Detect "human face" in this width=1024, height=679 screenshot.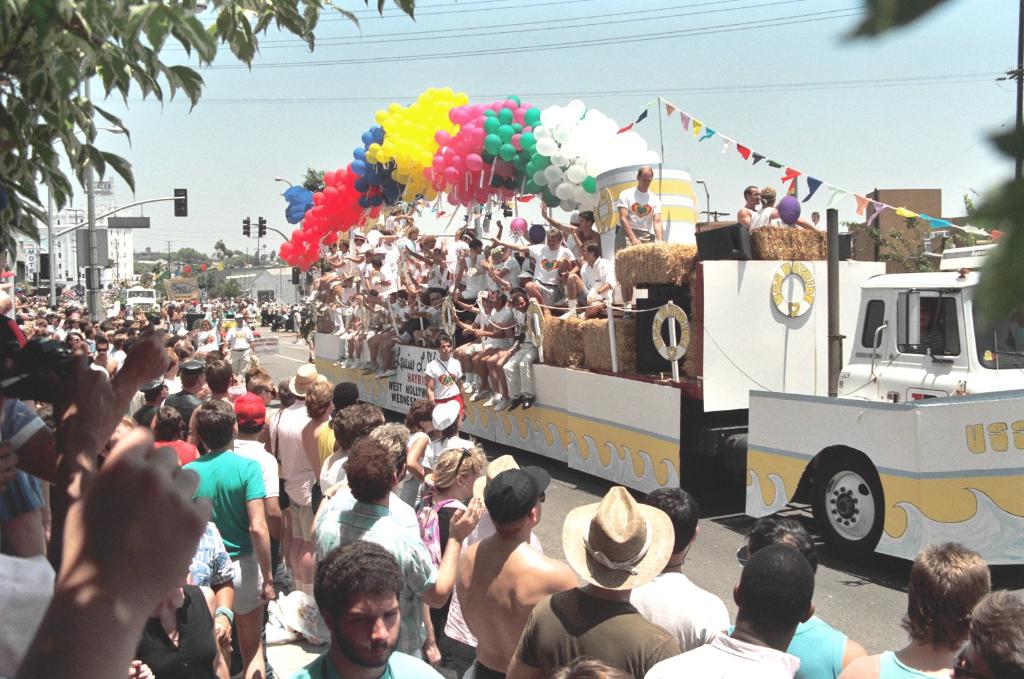
Detection: (x1=582, y1=244, x2=591, y2=260).
